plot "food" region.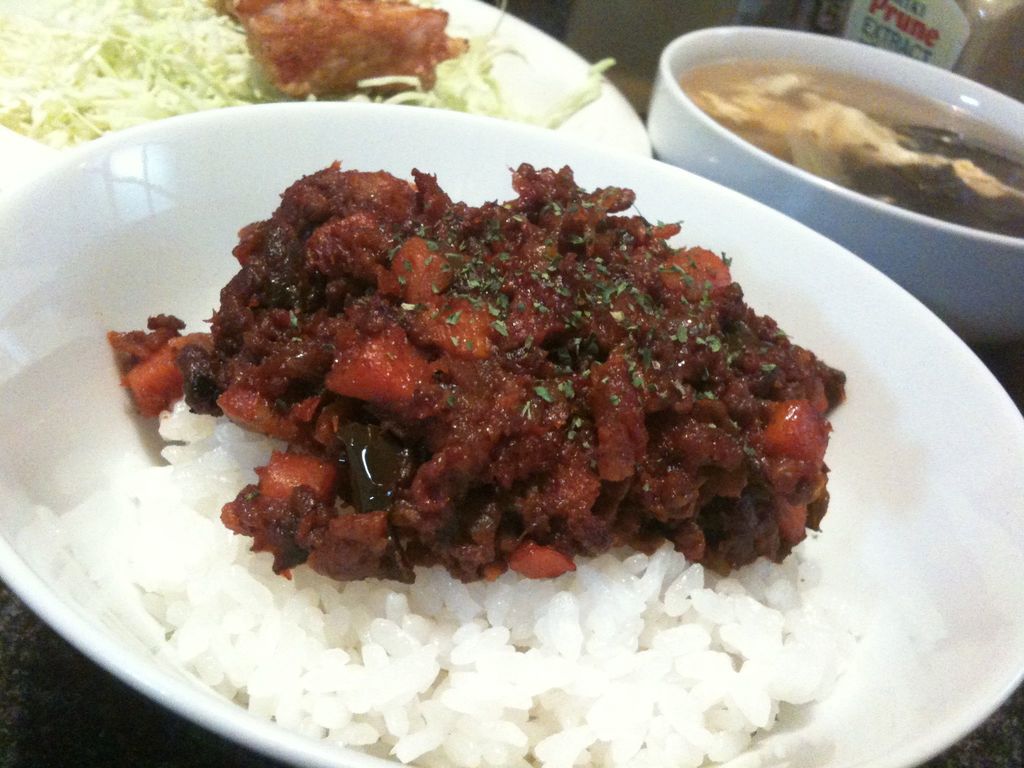
Plotted at [x1=695, y1=67, x2=1023, y2=243].
